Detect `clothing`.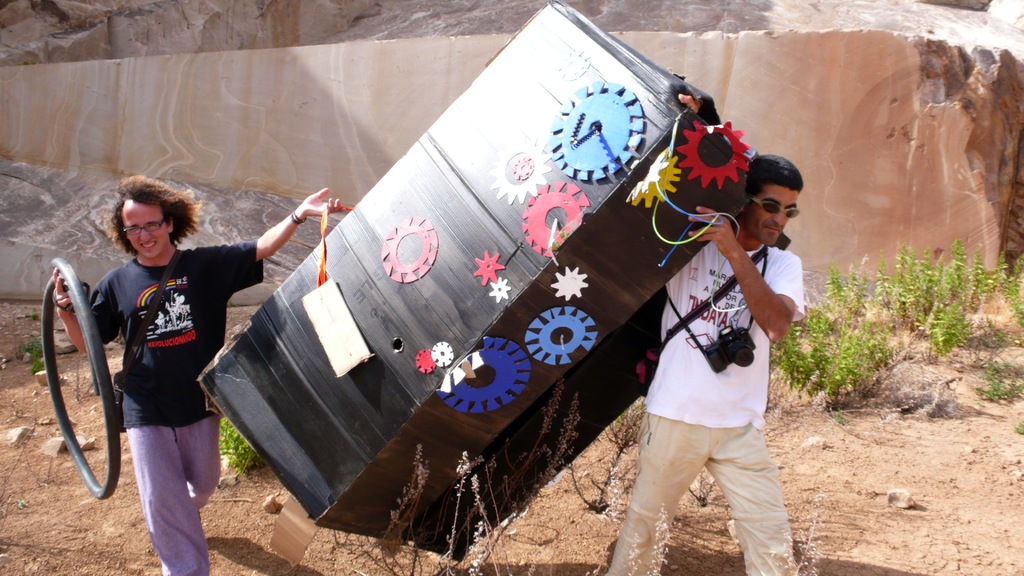
Detected at pyautogui.locateOnScreen(632, 183, 799, 520).
